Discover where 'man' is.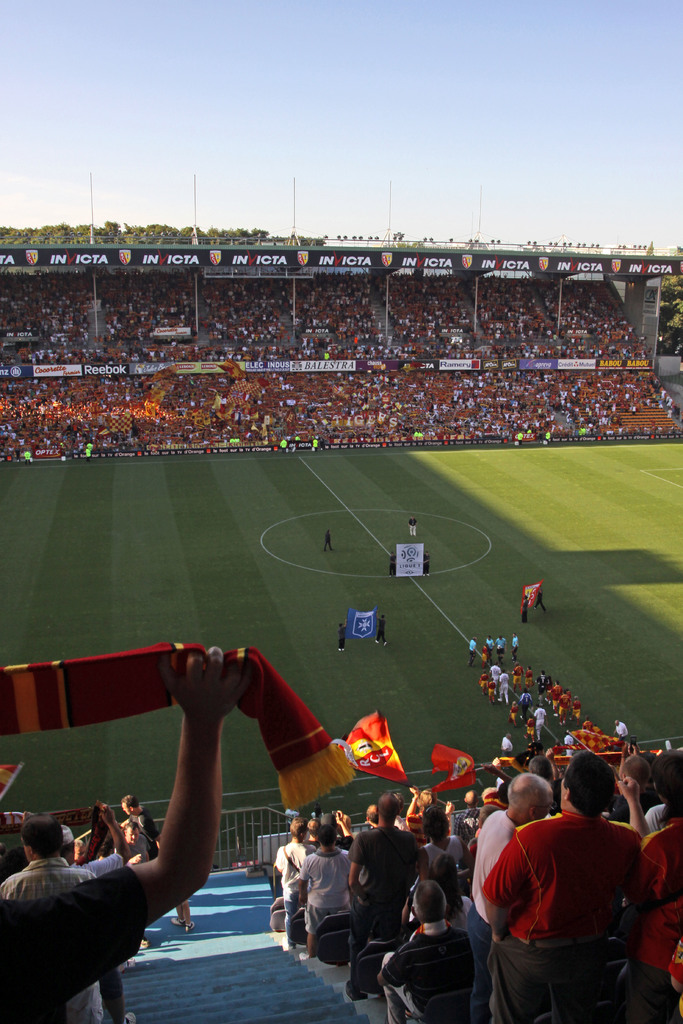
Discovered at l=465, t=762, r=661, b=1018.
